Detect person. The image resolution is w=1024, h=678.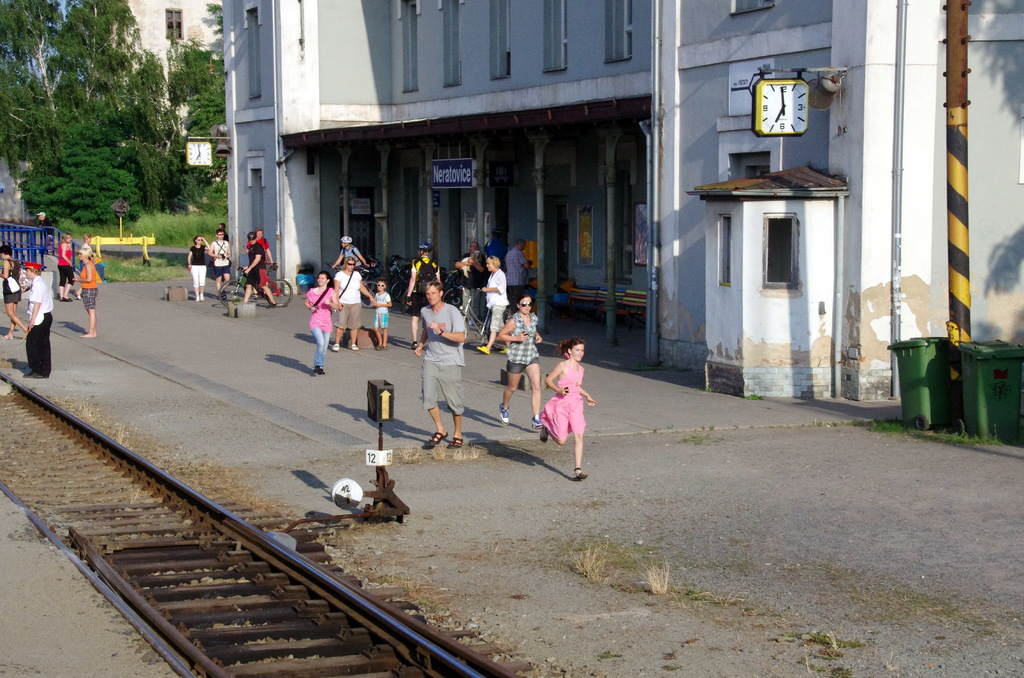
rect(305, 270, 338, 375).
